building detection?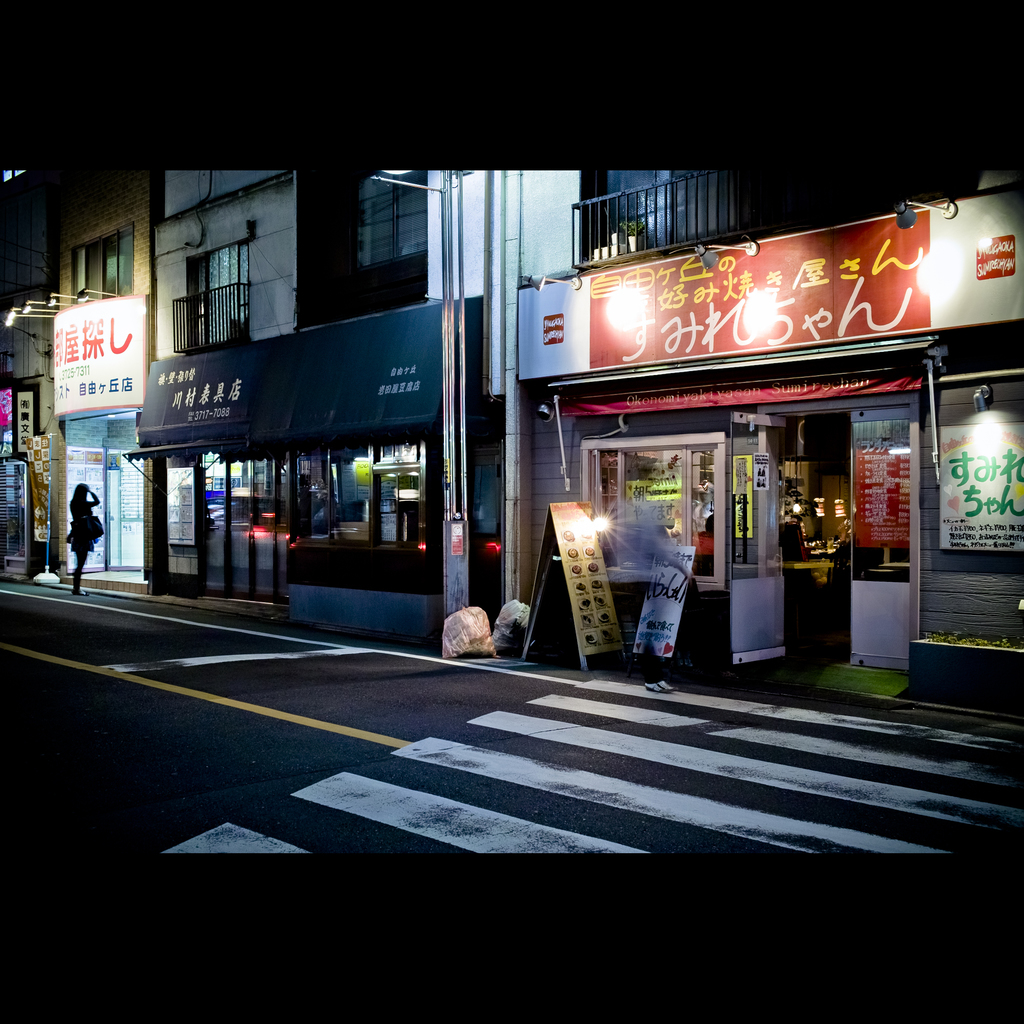
pyautogui.locateOnScreen(505, 171, 1023, 717)
